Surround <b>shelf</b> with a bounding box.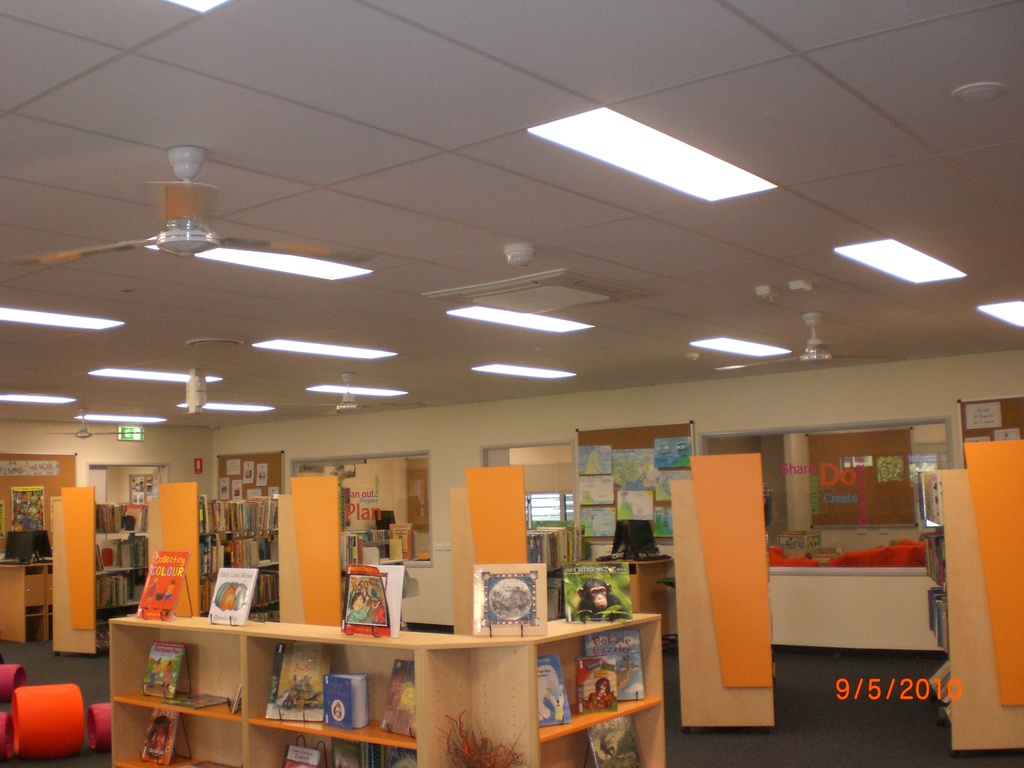
box=[49, 490, 153, 656].
